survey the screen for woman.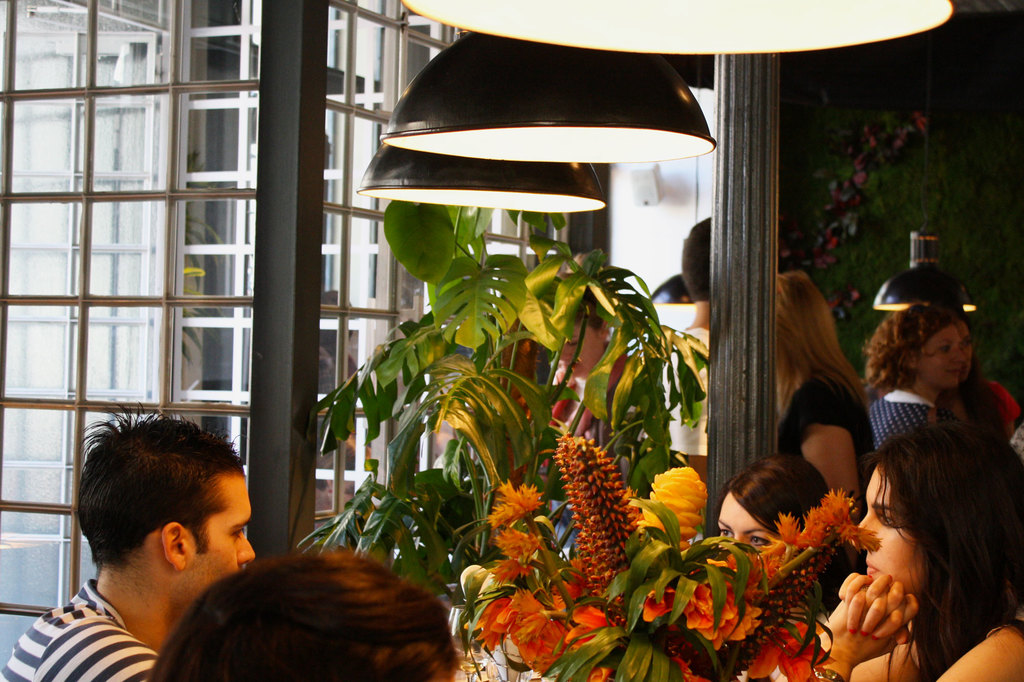
Survey found: x1=762 y1=423 x2=1023 y2=681.
